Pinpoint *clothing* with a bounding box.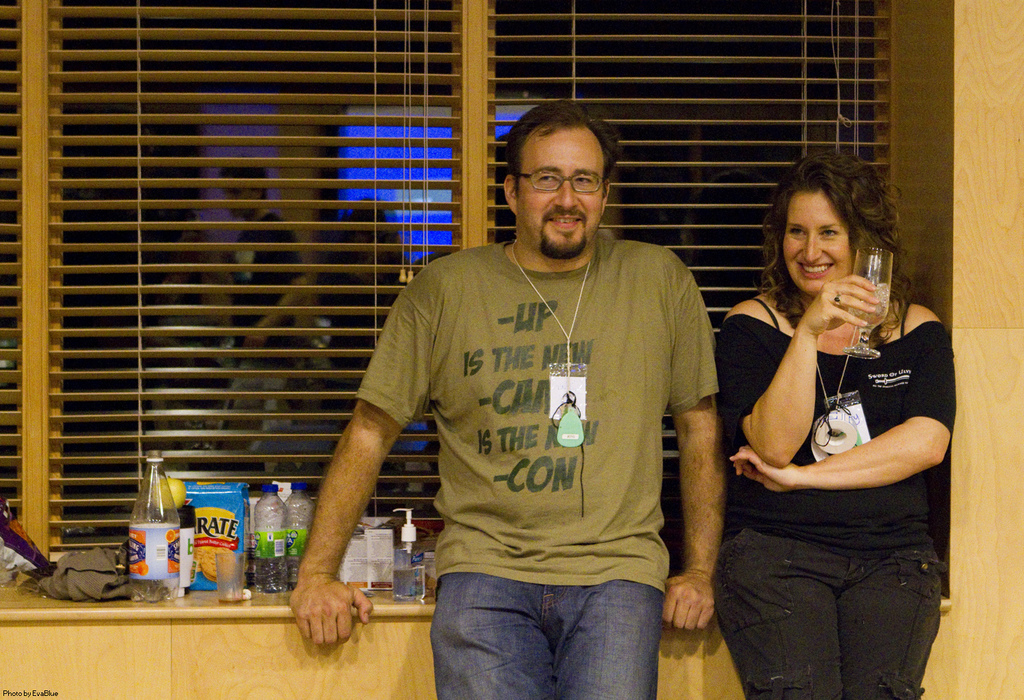
detection(358, 241, 722, 699).
